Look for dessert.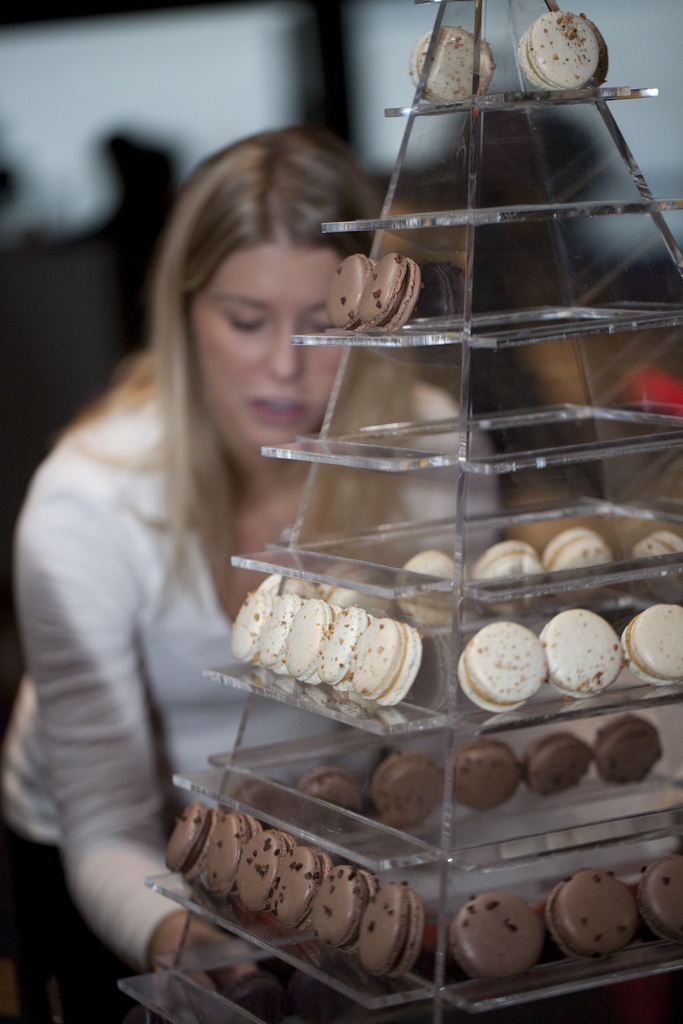
Found: rect(394, 551, 456, 625).
